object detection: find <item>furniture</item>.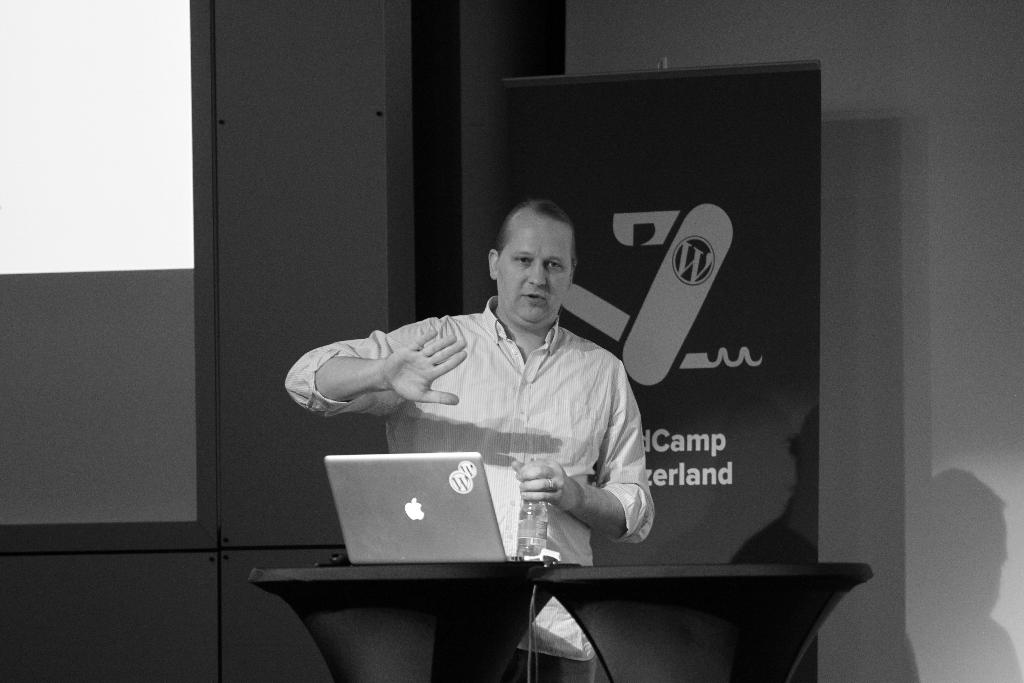
(x1=249, y1=563, x2=877, y2=682).
